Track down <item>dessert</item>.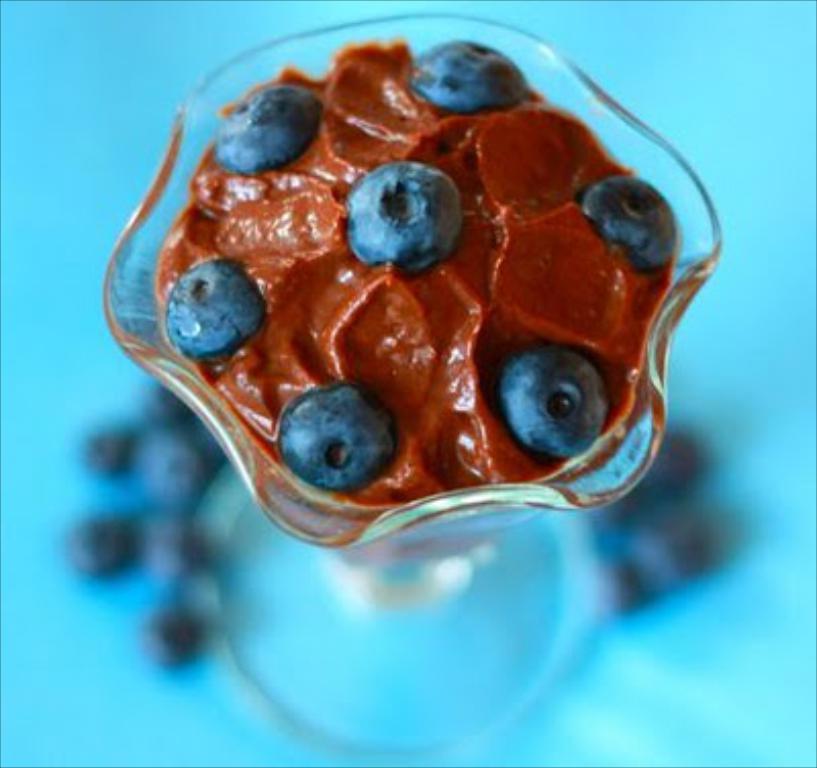
Tracked to <box>149,37,682,513</box>.
